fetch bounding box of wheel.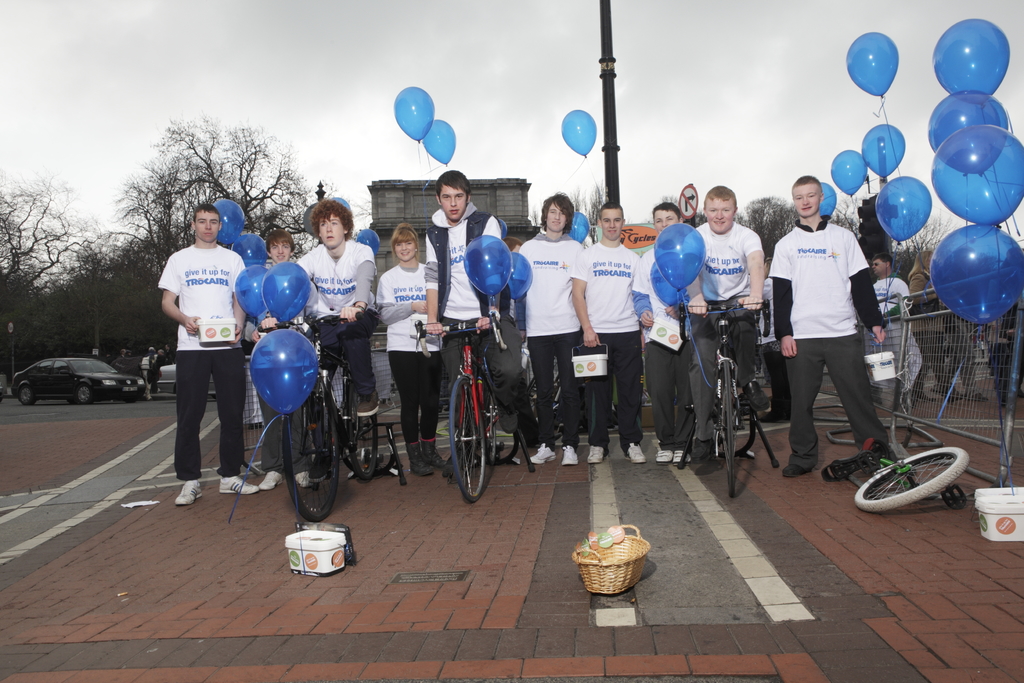
Bbox: [17,386,38,404].
